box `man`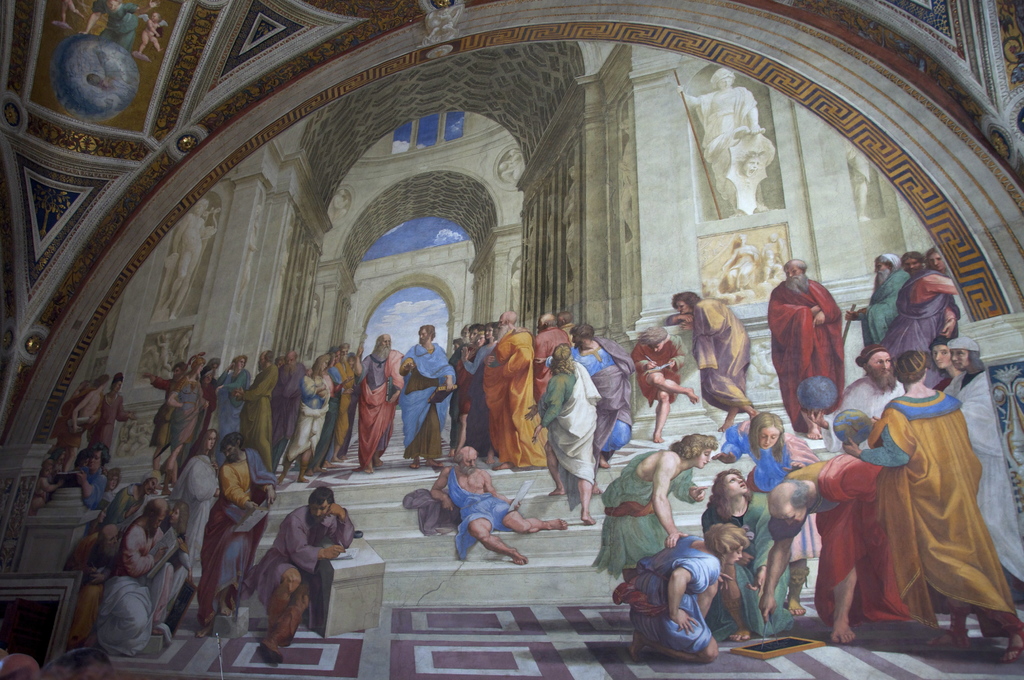
<bbox>522, 343, 596, 526</bbox>
